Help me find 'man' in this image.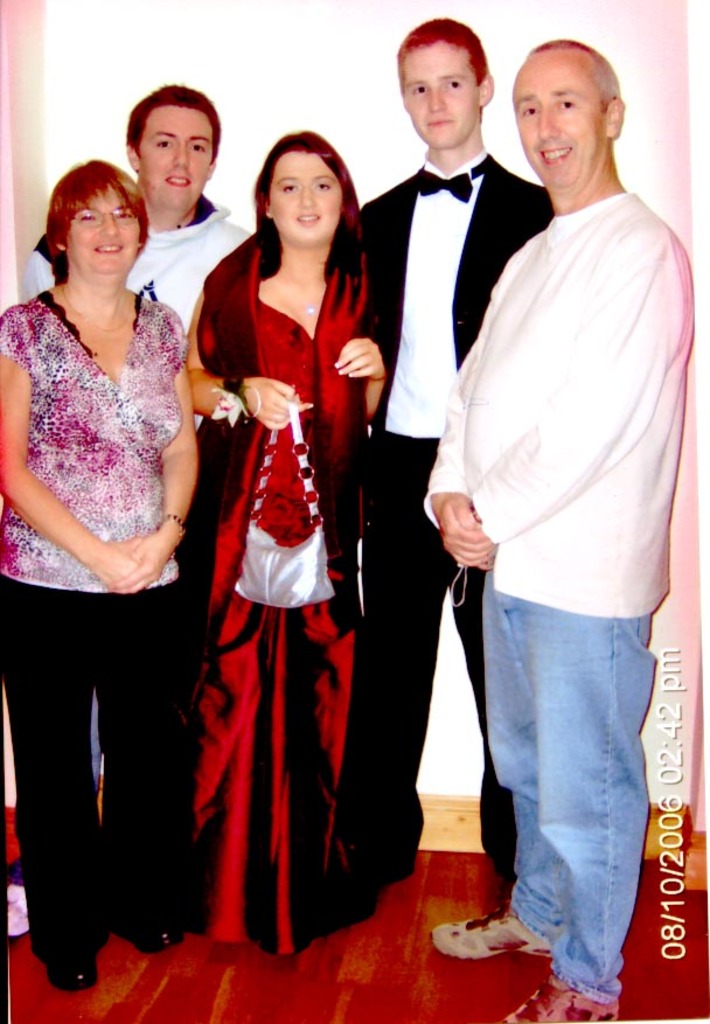
Found it: x1=19 y1=83 x2=249 y2=434.
